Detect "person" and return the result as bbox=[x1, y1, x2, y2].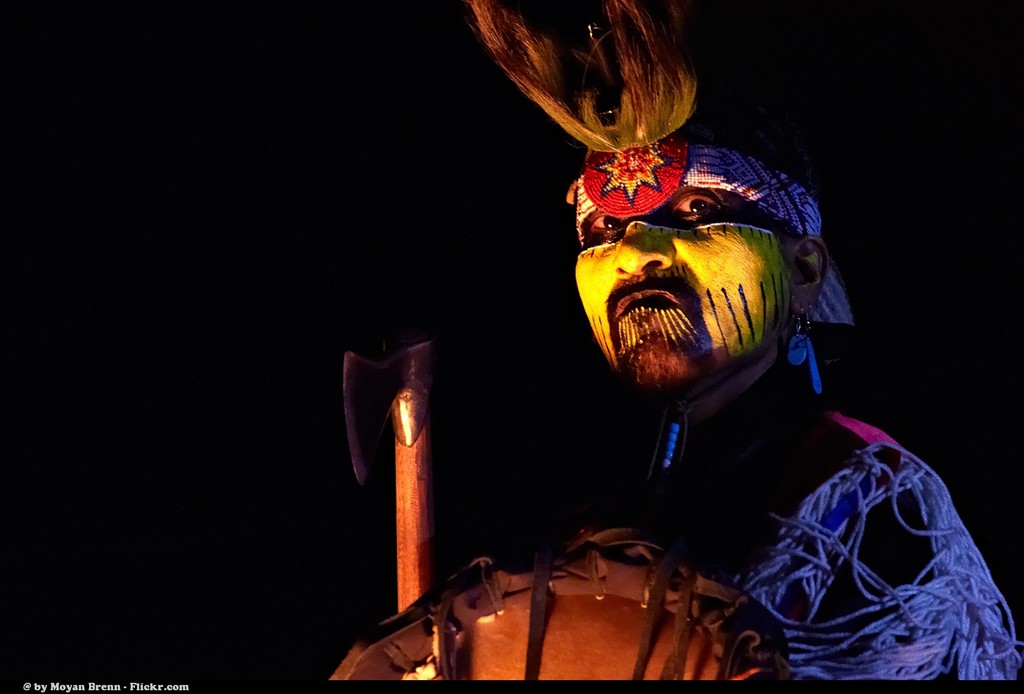
bbox=[323, 0, 1023, 679].
